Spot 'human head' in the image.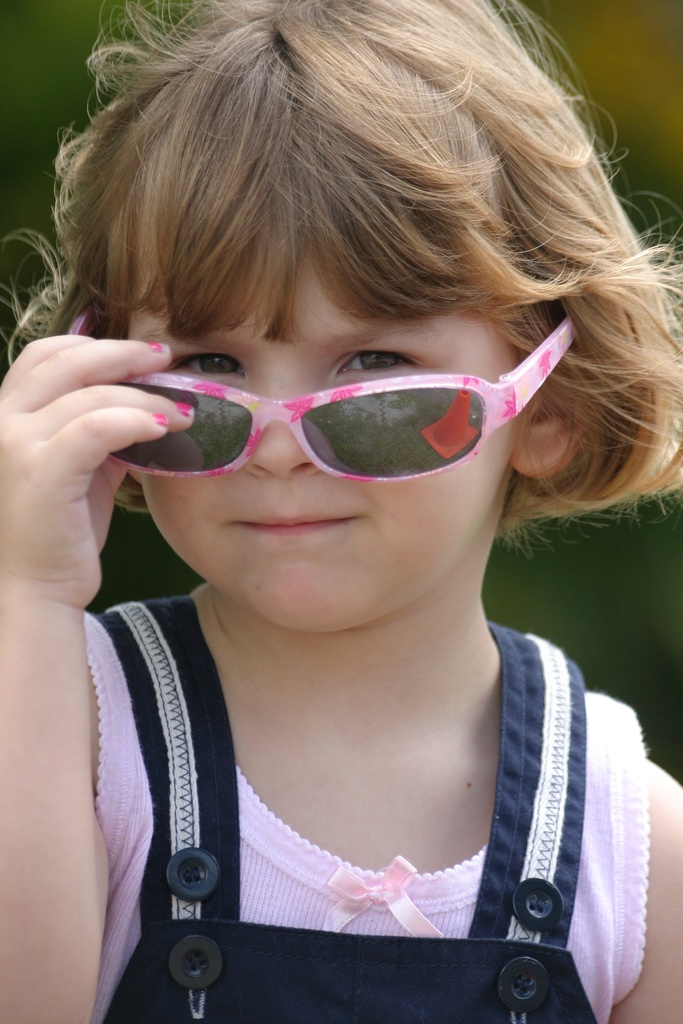
'human head' found at bbox=(3, 0, 682, 620).
